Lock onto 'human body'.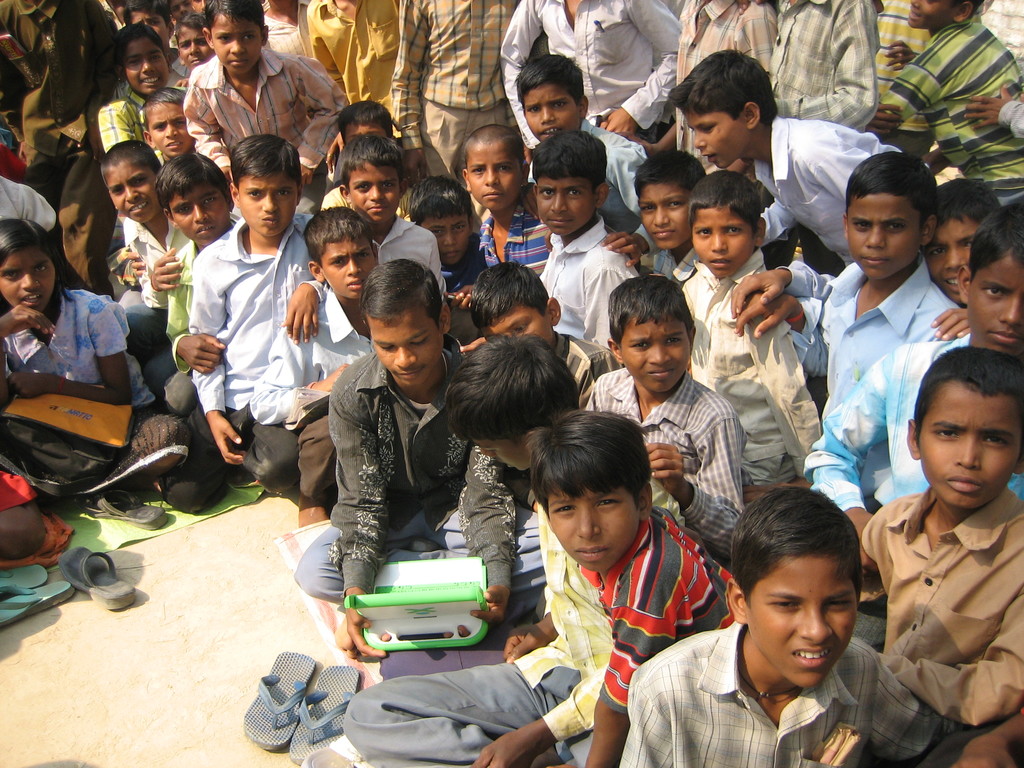
Locked: x1=103, y1=132, x2=193, y2=383.
